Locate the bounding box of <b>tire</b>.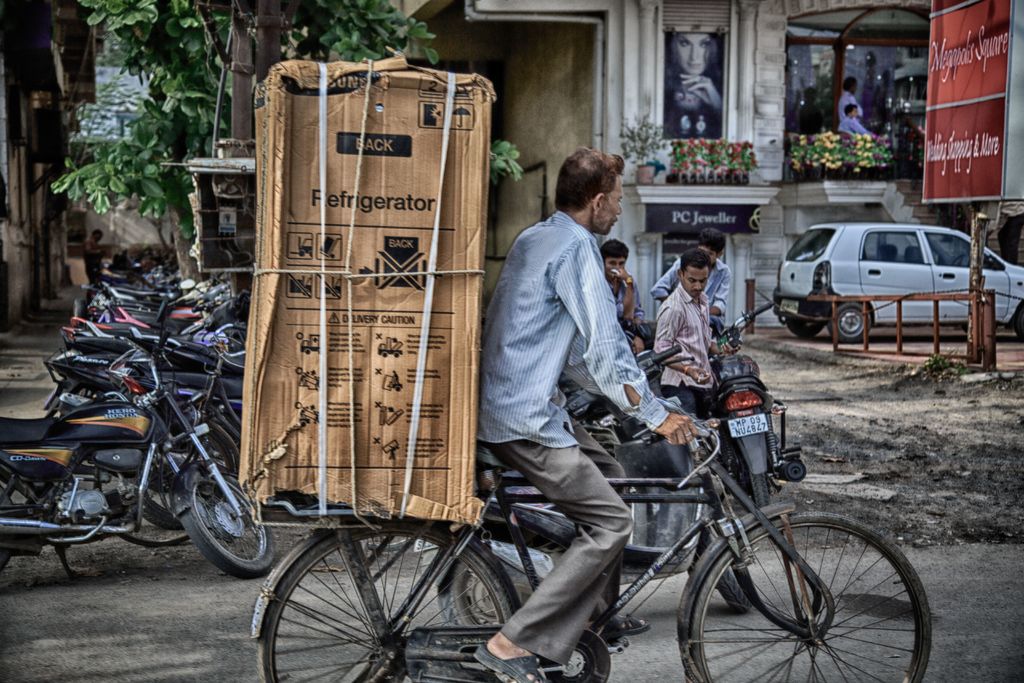
Bounding box: {"x1": 833, "y1": 302, "x2": 872, "y2": 345}.
